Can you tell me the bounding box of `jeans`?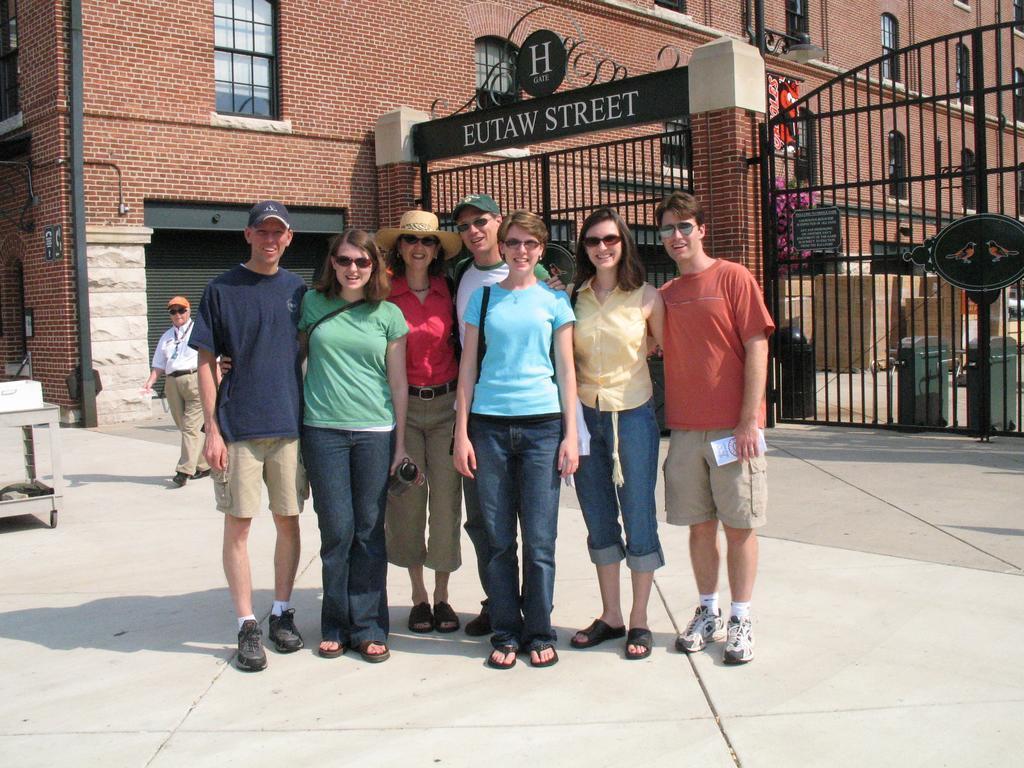
crop(391, 396, 461, 559).
